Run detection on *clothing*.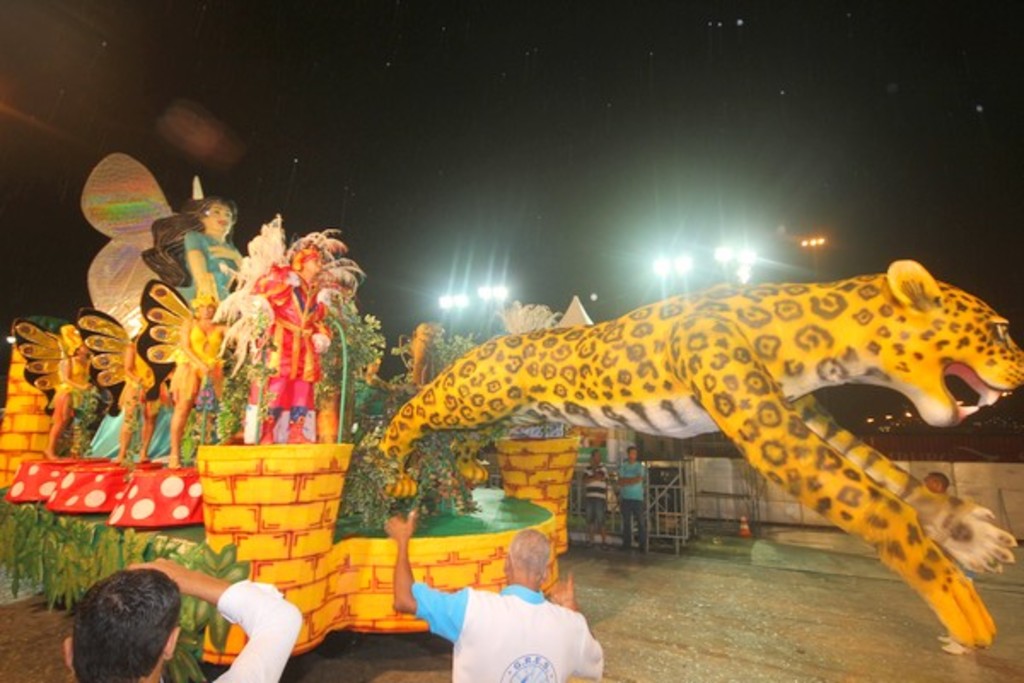
Result: select_region(406, 586, 614, 681).
